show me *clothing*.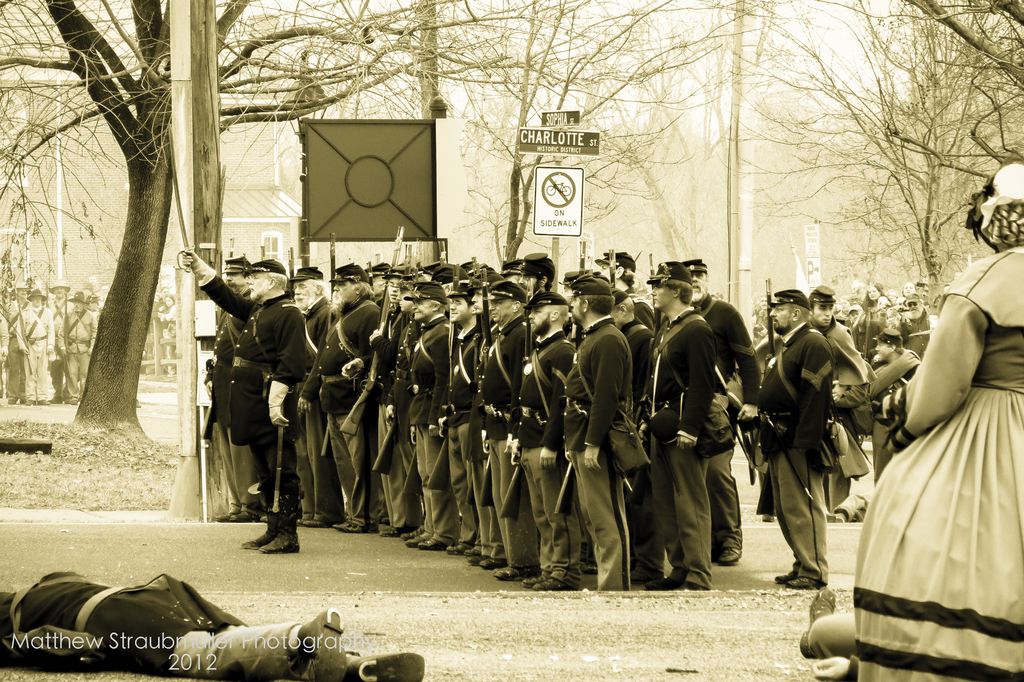
*clothing* is here: [530, 442, 574, 574].
